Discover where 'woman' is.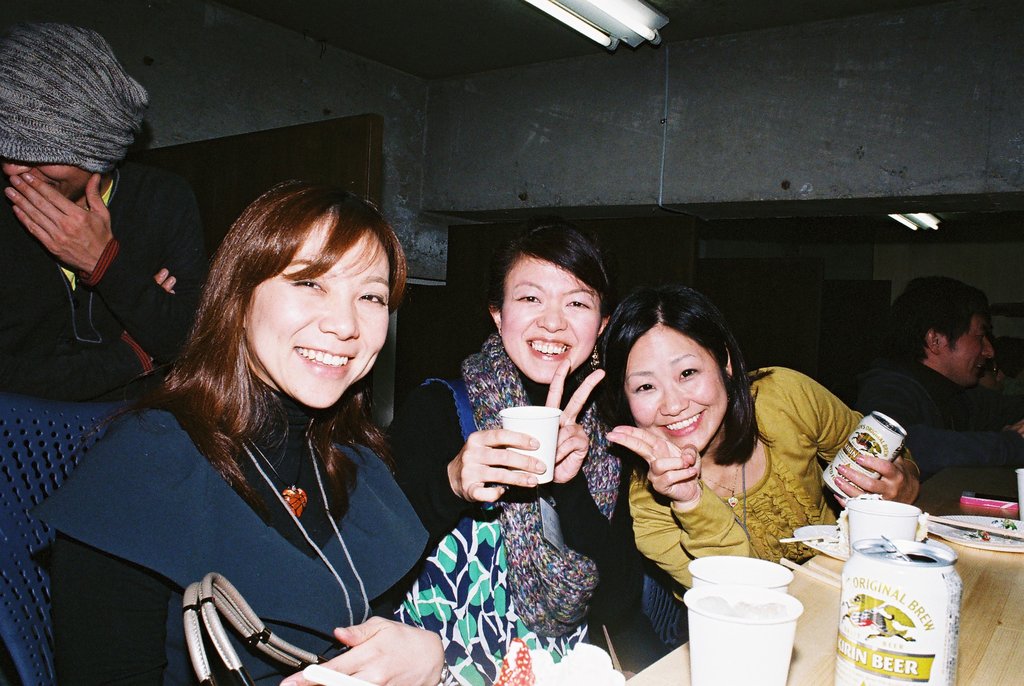
Discovered at 595 274 922 615.
